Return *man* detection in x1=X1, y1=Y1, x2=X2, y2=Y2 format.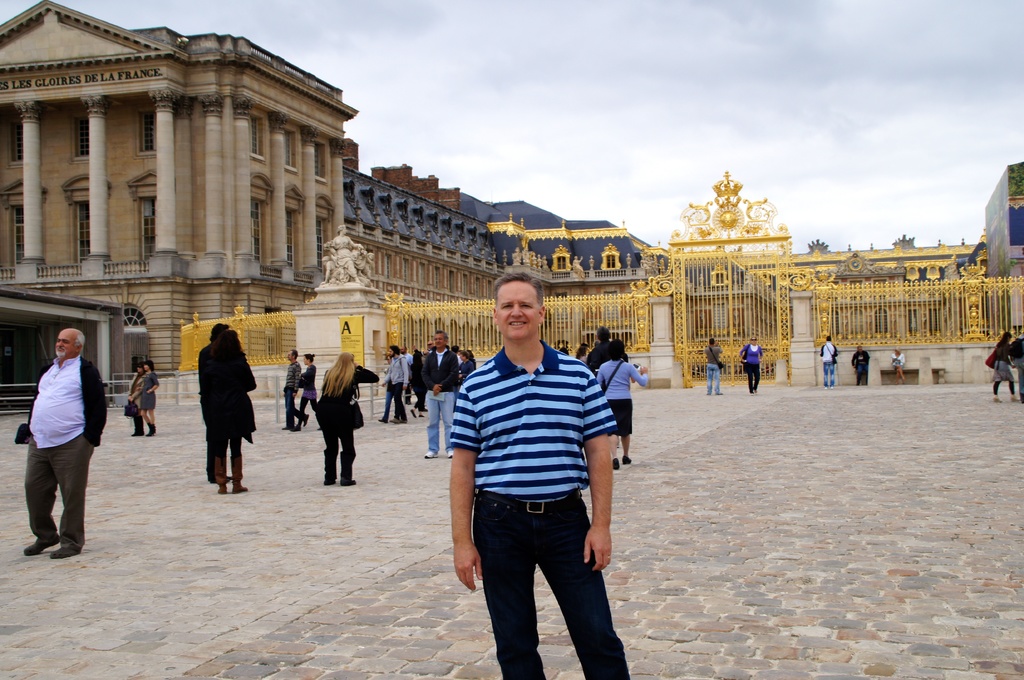
x1=852, y1=347, x2=868, y2=384.
